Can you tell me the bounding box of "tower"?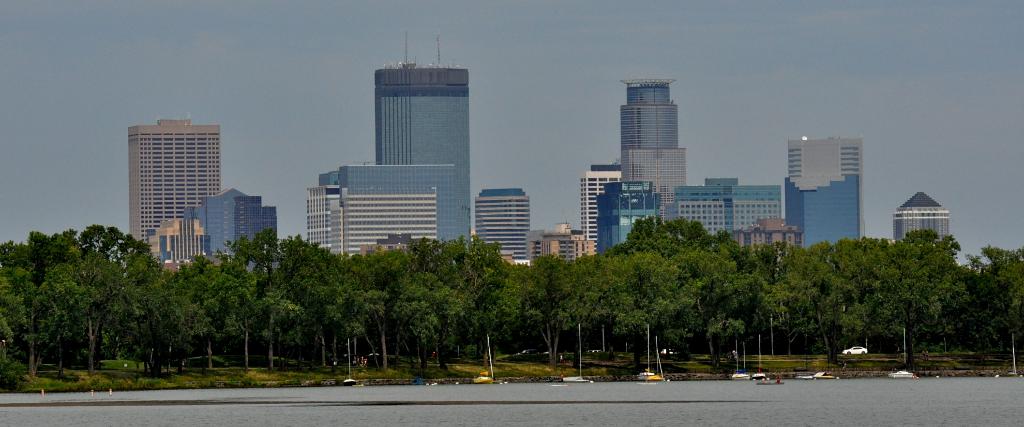
x1=580 y1=156 x2=618 y2=250.
